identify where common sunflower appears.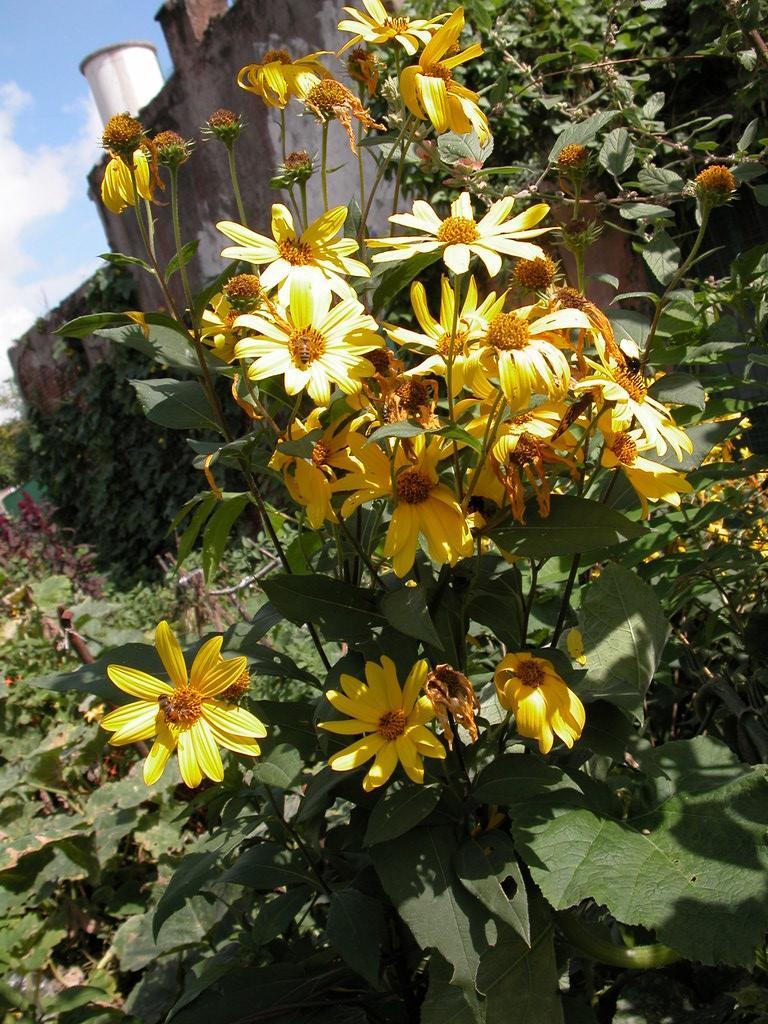
Appears at (x1=379, y1=189, x2=557, y2=278).
